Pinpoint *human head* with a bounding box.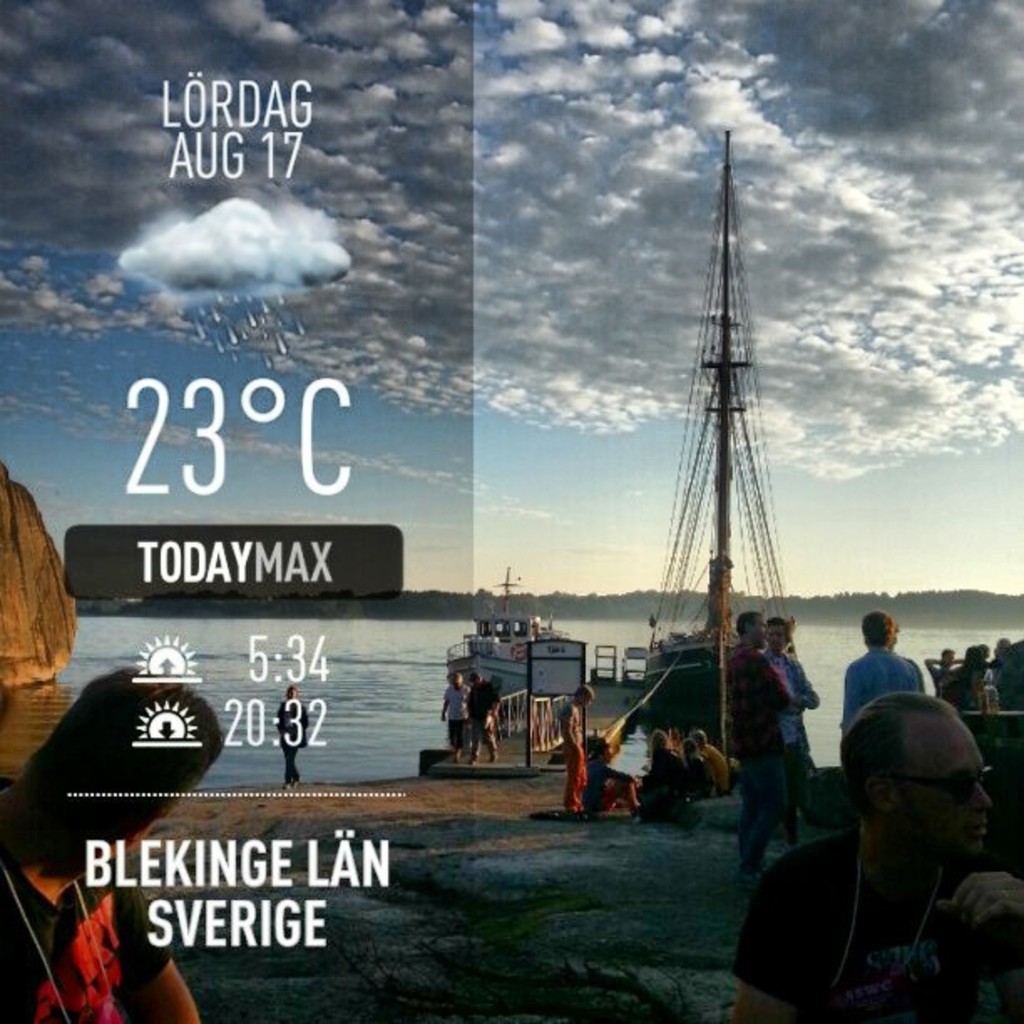
Rect(569, 681, 596, 711).
